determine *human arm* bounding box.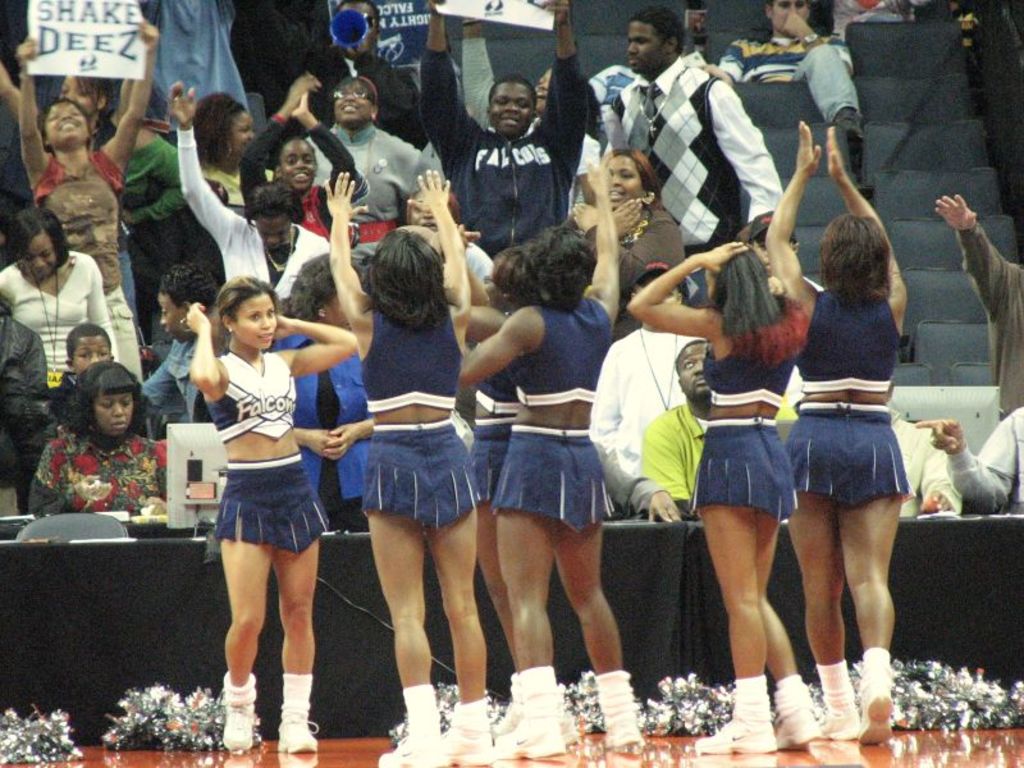
Determined: (91,261,122,367).
